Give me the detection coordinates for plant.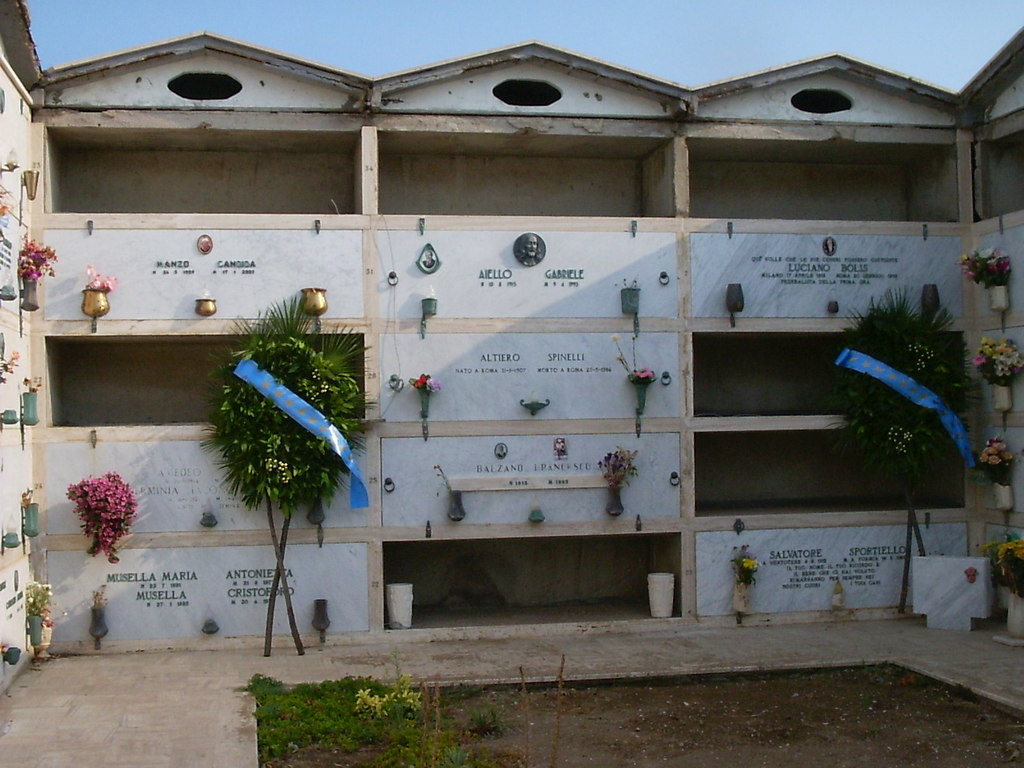
[822, 285, 985, 557].
